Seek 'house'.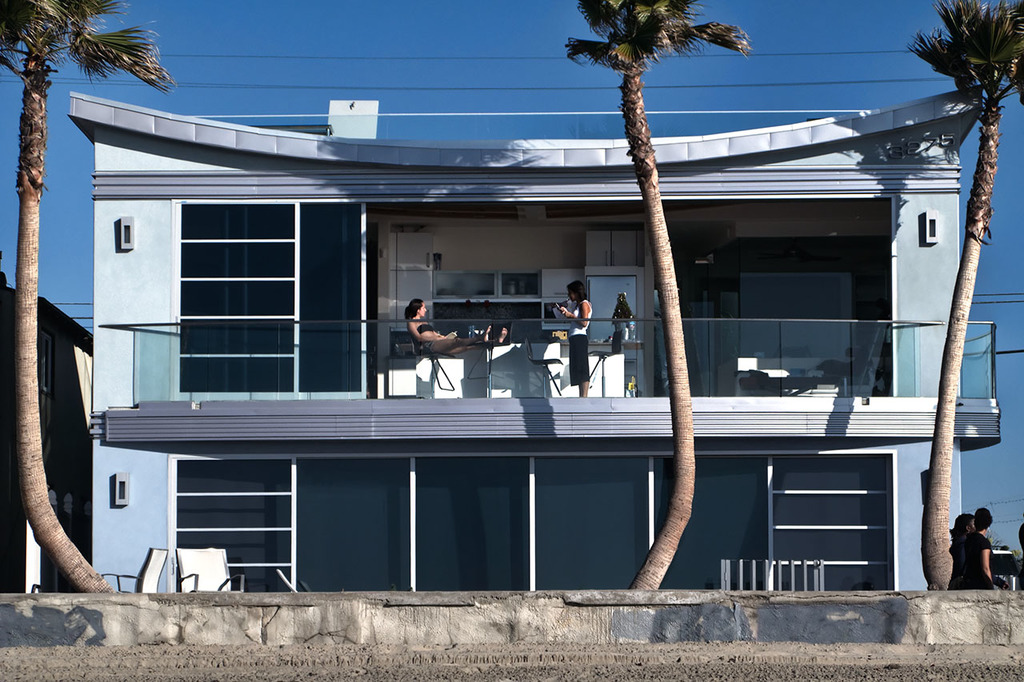
[0,253,93,592].
